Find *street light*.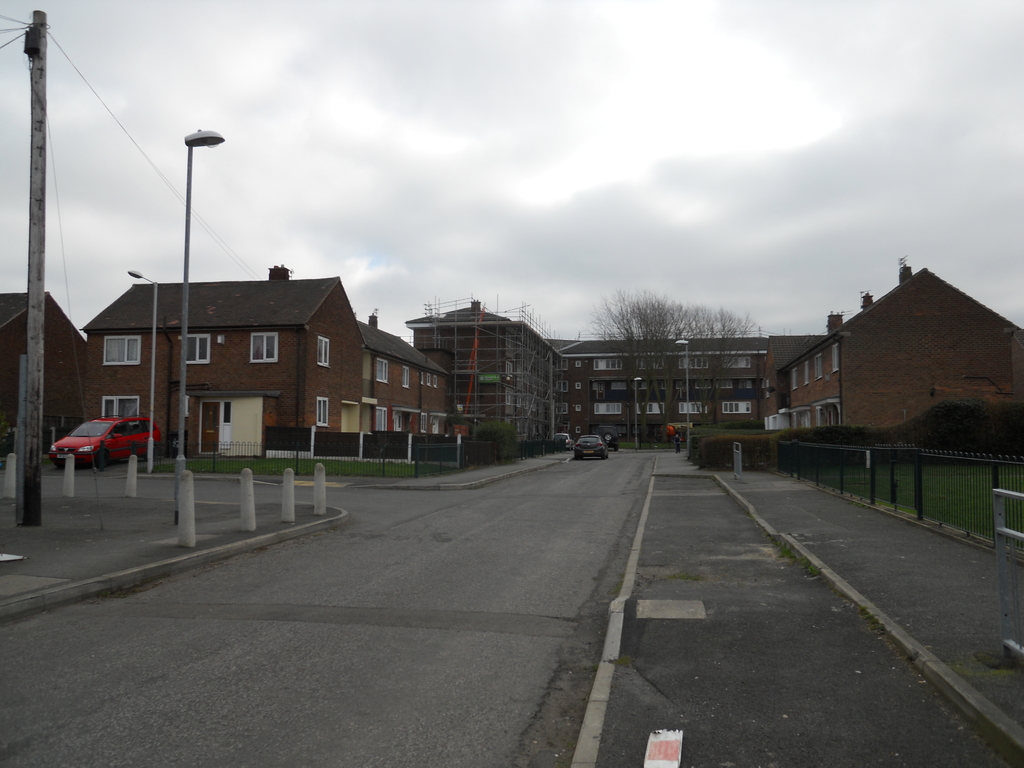
<region>674, 338, 691, 454</region>.
